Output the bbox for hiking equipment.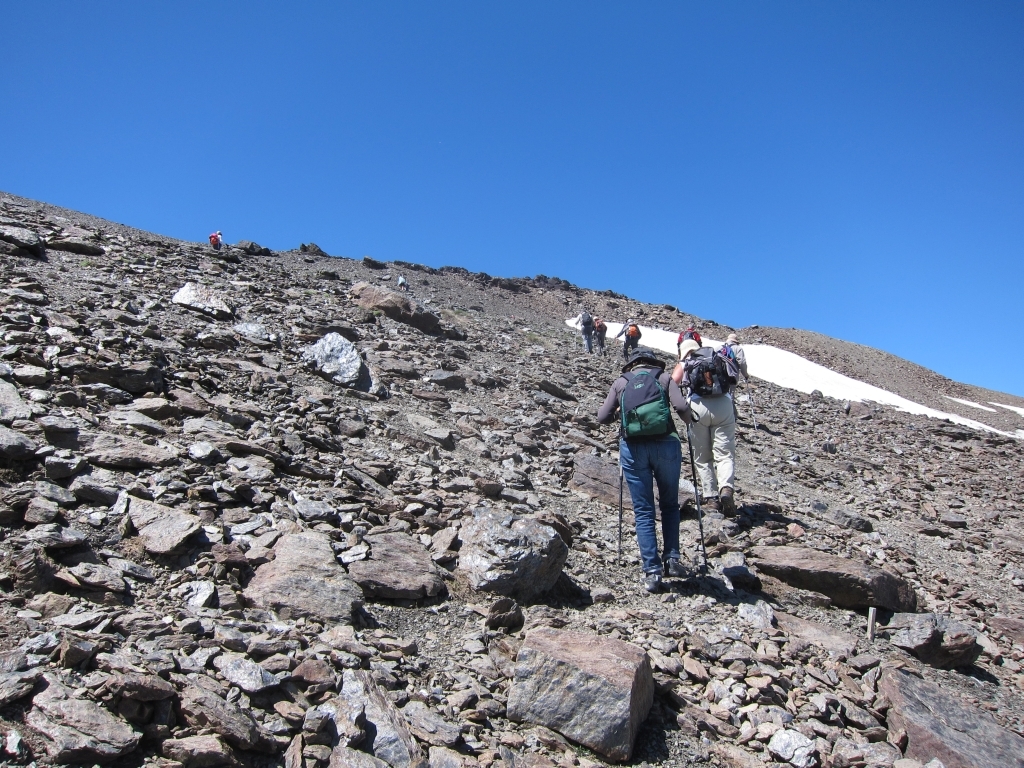
Rect(579, 307, 586, 327).
